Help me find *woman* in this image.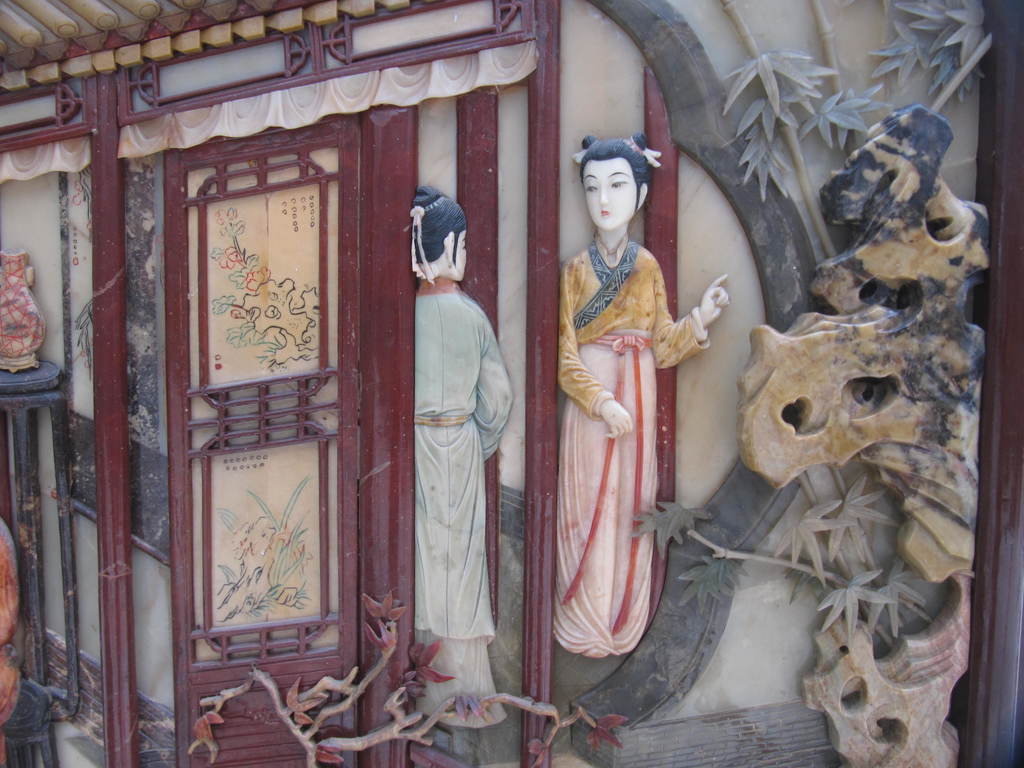
Found it: region(387, 151, 518, 741).
